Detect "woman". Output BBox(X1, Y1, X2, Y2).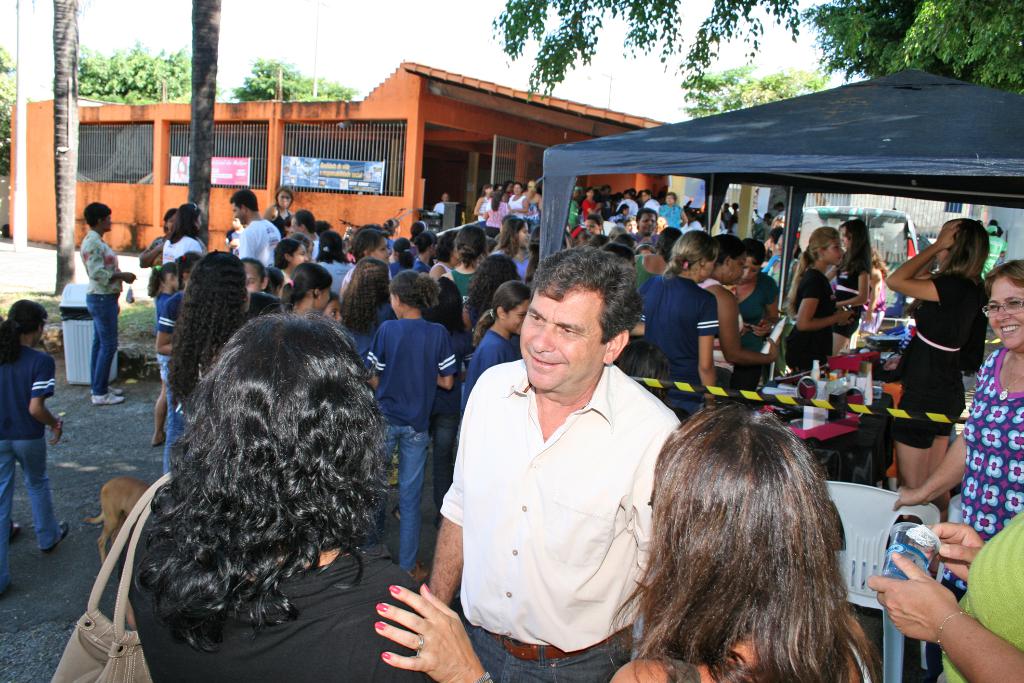
BBox(177, 253, 252, 449).
